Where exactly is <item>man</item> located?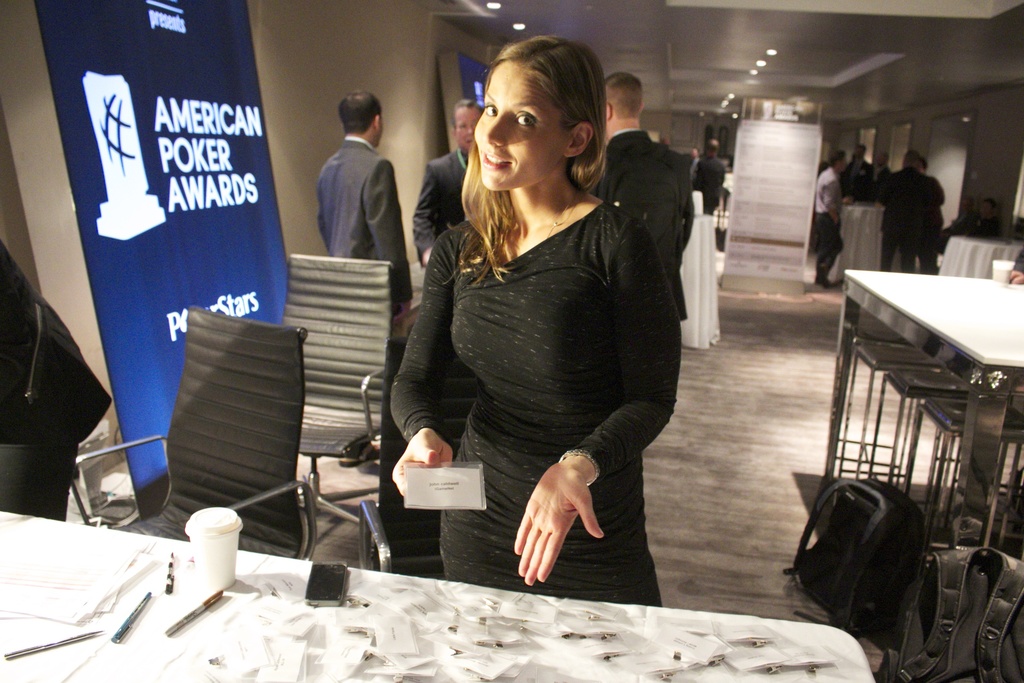
Its bounding box is 411/97/486/268.
